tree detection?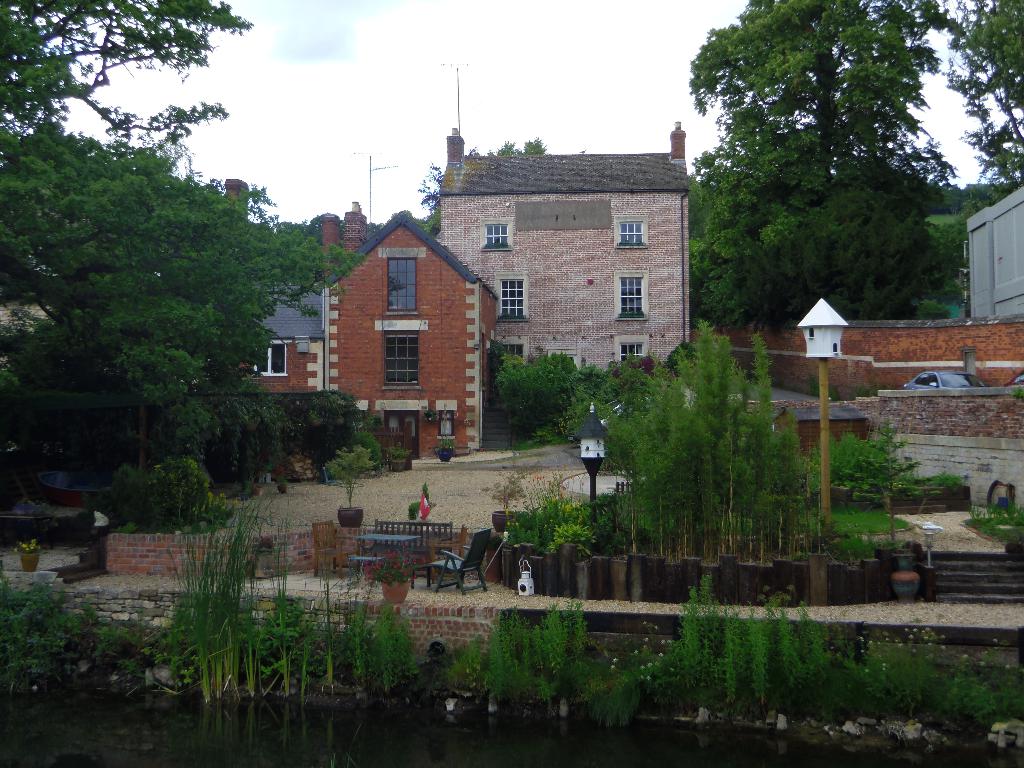
(left=701, top=20, right=1000, bottom=353)
